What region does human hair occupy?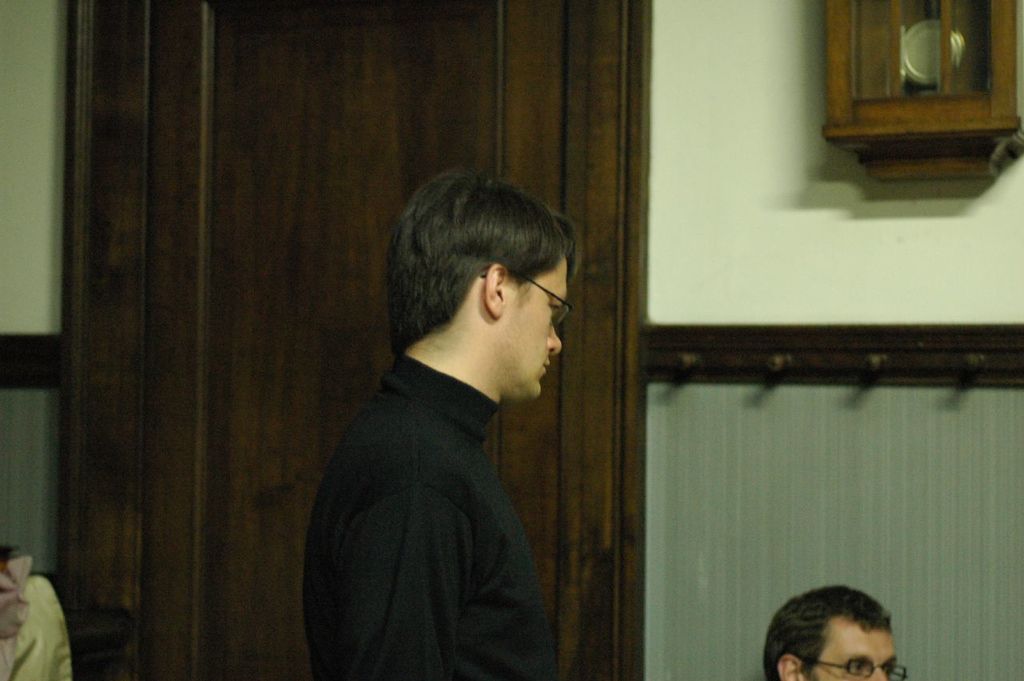
[397, 165, 560, 338].
